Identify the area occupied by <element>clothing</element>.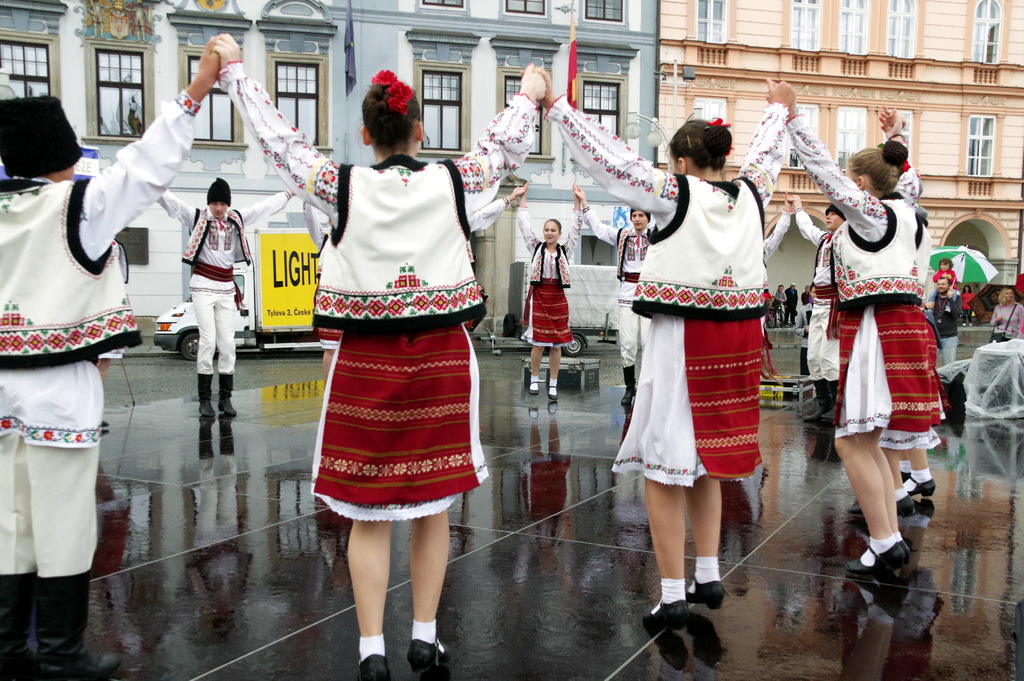
Area: region(508, 187, 588, 361).
